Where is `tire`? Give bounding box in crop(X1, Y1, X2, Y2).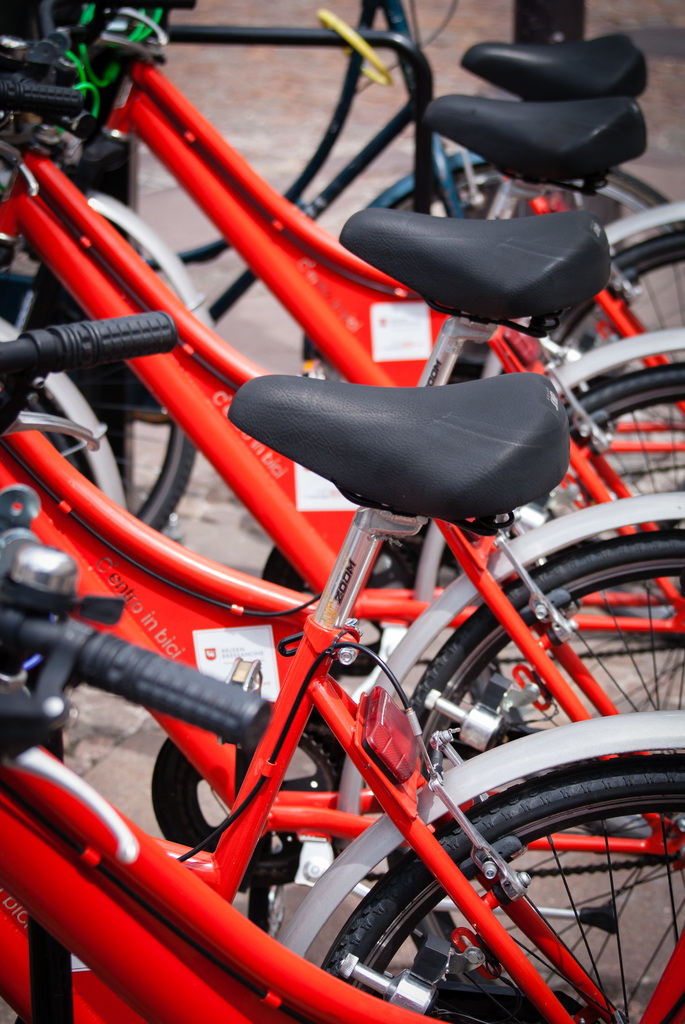
crop(470, 228, 684, 616).
